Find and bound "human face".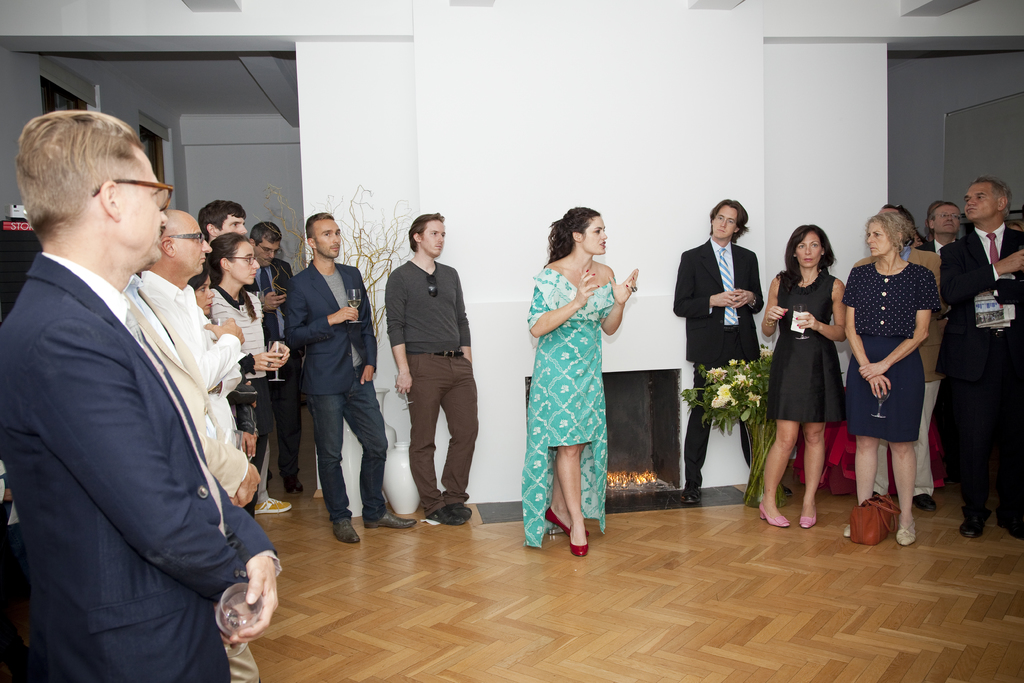
Bound: pyautogui.locateOnScreen(260, 238, 280, 267).
